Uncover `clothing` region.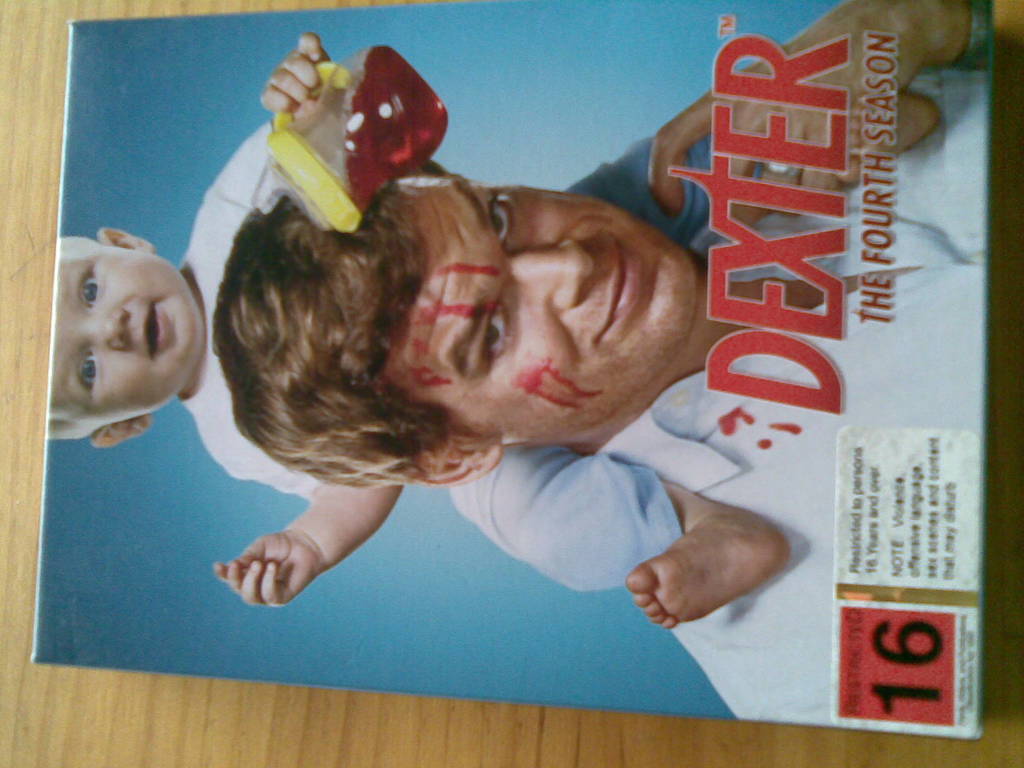
Uncovered: <box>103,173,880,687</box>.
